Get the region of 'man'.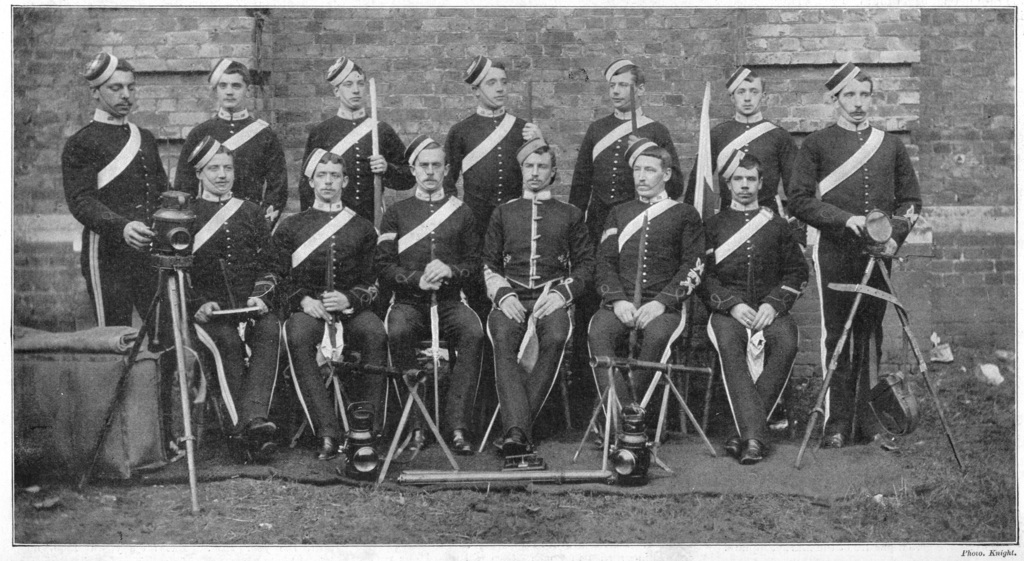
[568,57,683,403].
